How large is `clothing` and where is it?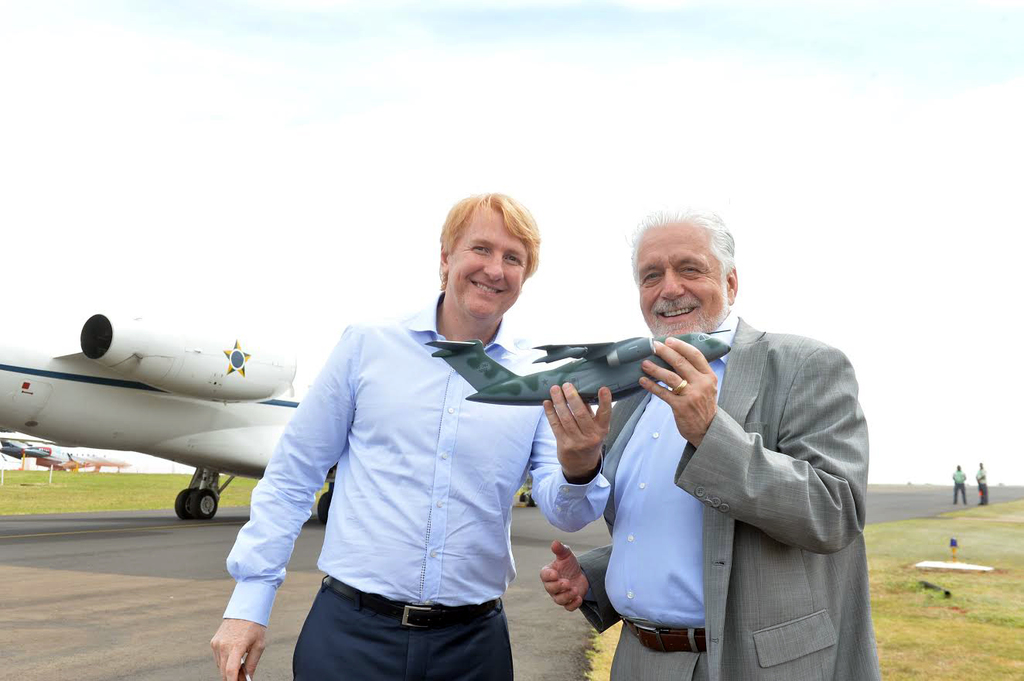
Bounding box: rect(978, 467, 987, 503).
